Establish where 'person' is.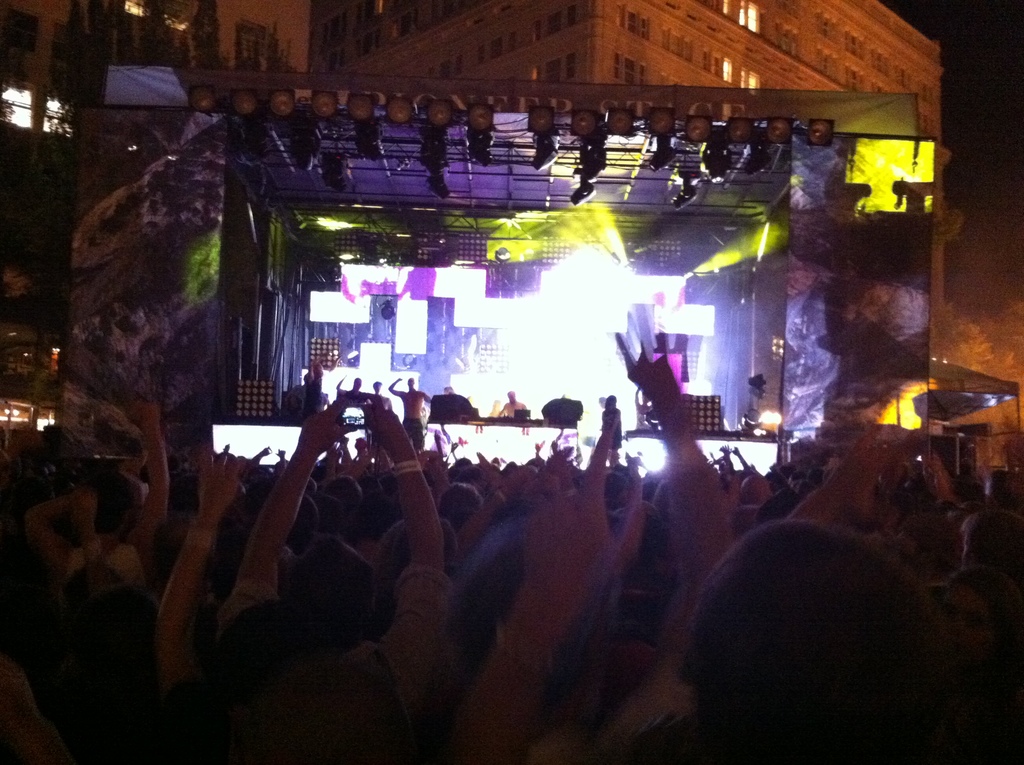
Established at left=641, top=460, right=972, bottom=764.
